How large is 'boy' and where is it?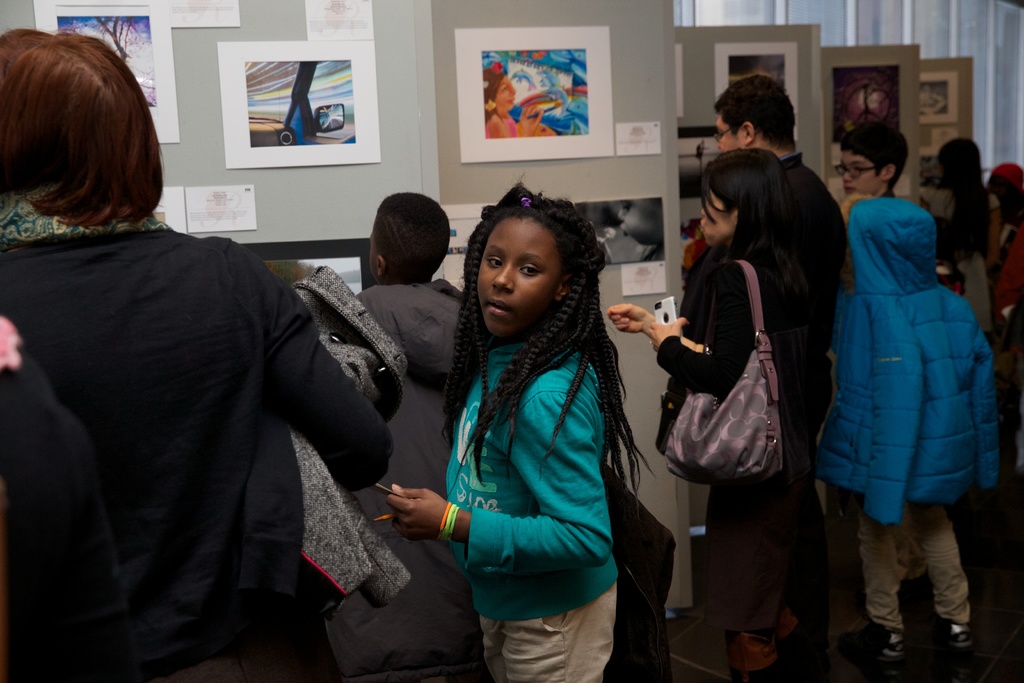
Bounding box: x1=813, y1=201, x2=991, y2=662.
